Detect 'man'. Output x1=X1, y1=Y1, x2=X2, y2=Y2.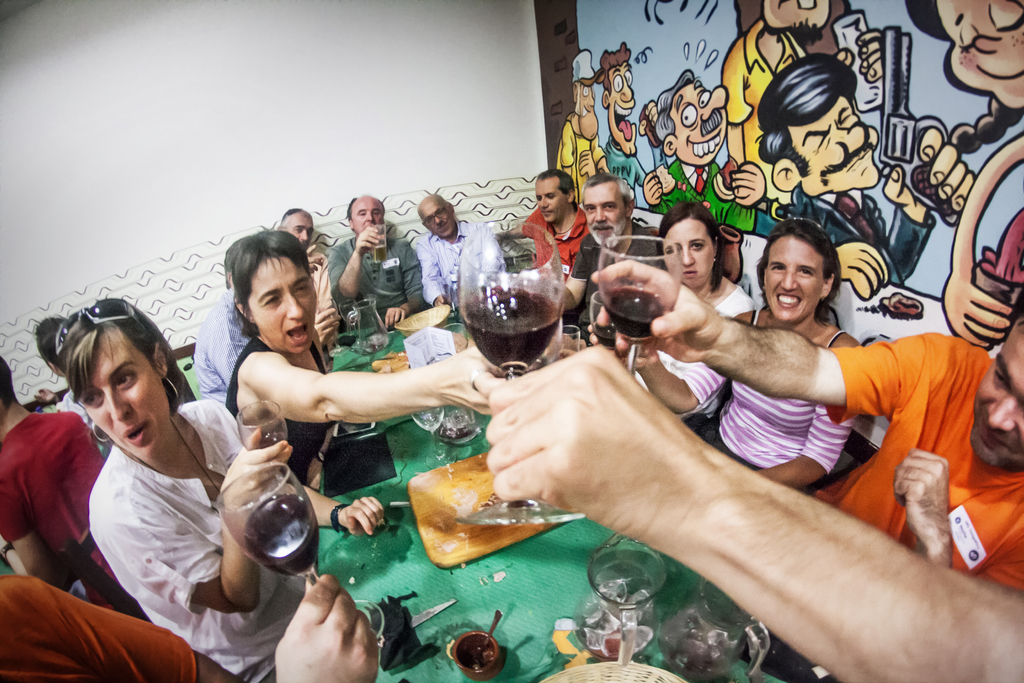
x1=328, y1=192, x2=422, y2=324.
